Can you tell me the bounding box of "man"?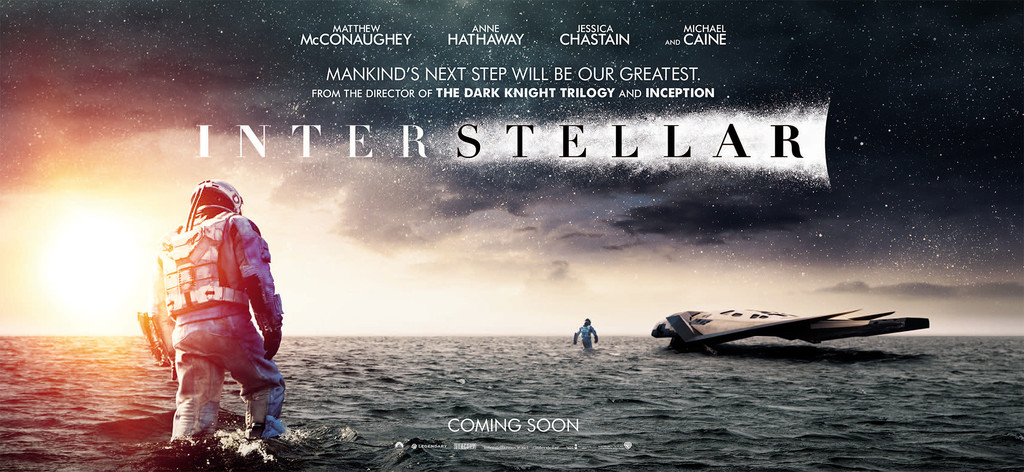
BBox(571, 317, 598, 348).
